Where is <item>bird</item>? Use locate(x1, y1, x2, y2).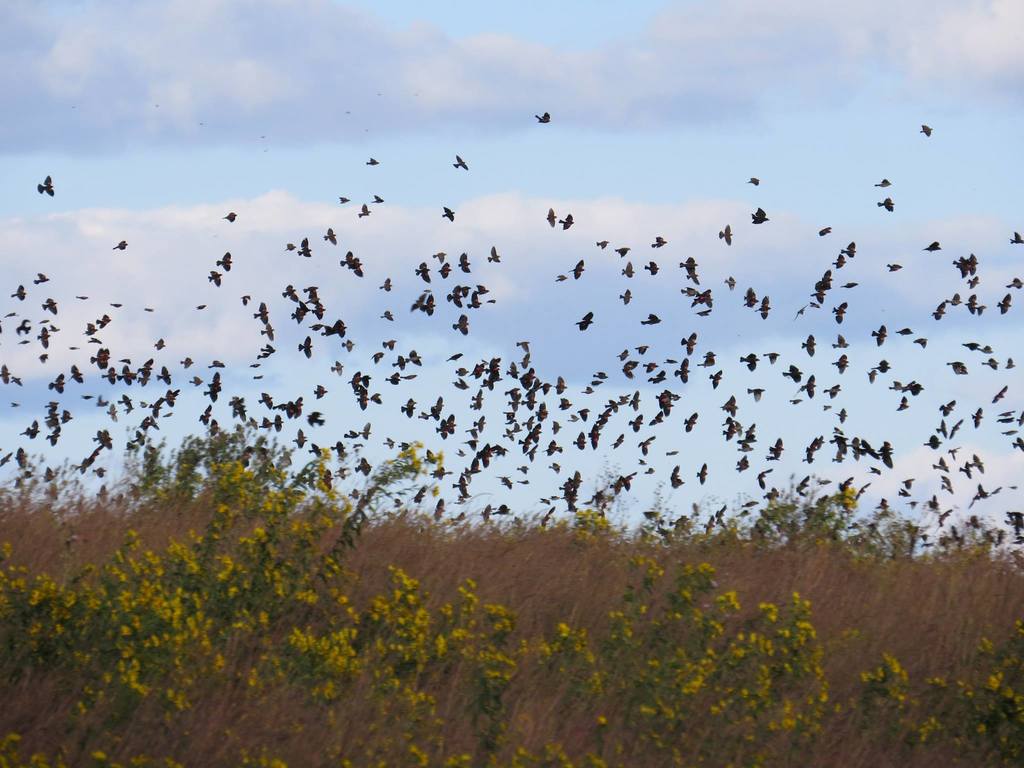
locate(620, 257, 634, 278).
